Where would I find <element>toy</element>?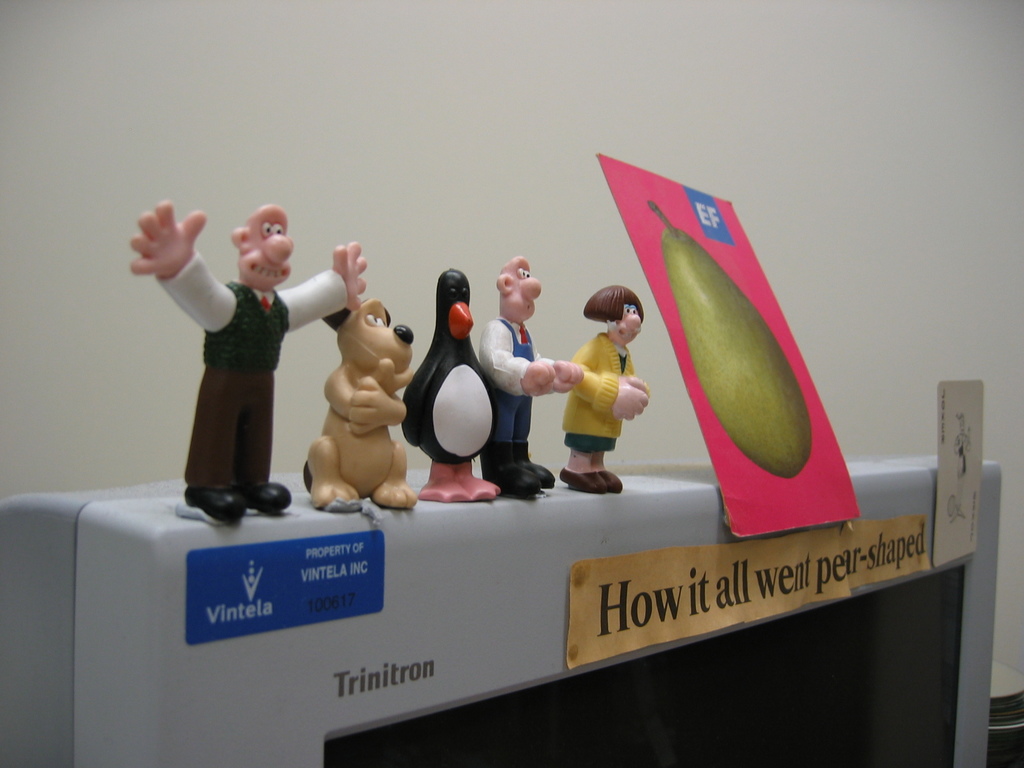
At 129:198:369:526.
